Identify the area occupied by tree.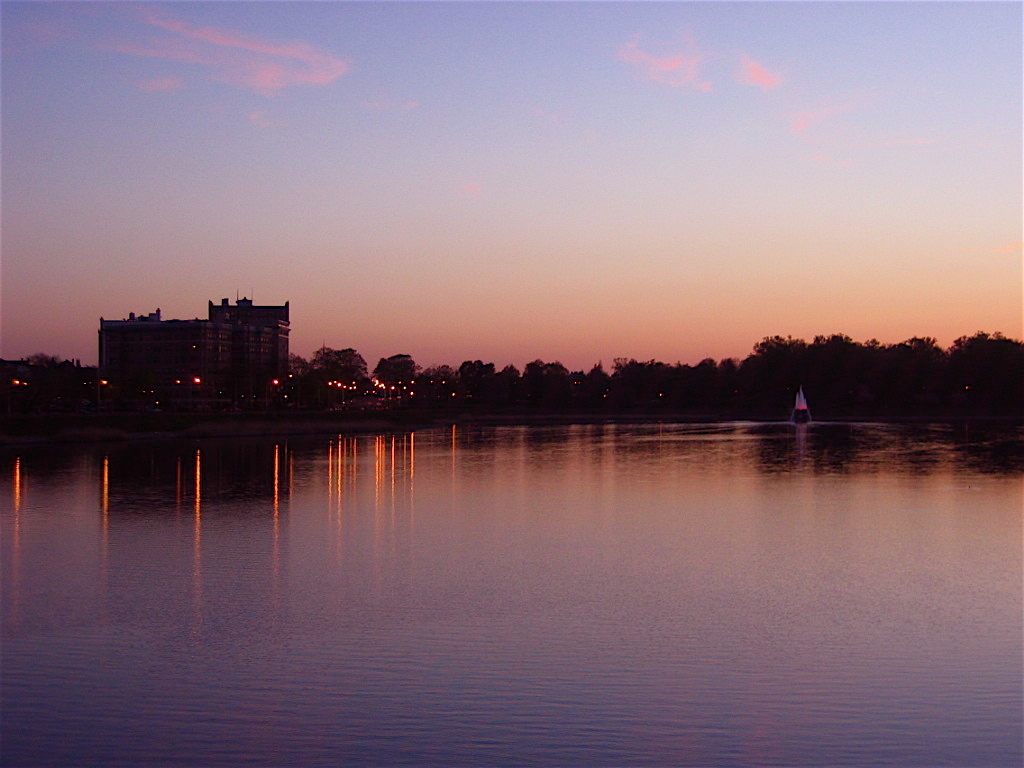
Area: box(793, 330, 880, 408).
